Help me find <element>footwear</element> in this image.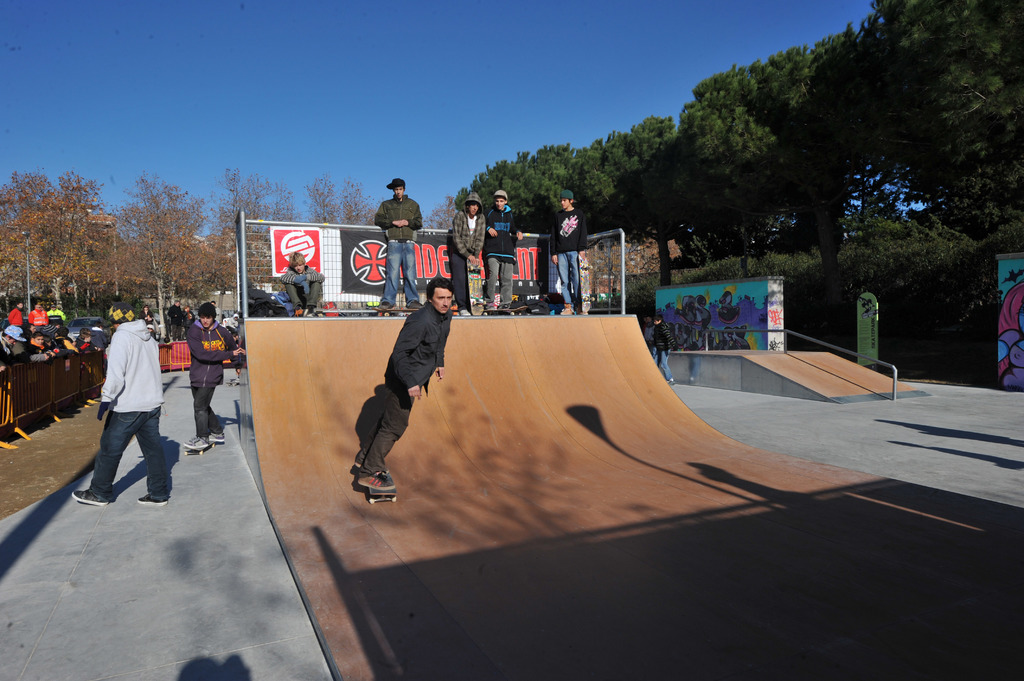
Found it: box(382, 298, 397, 309).
